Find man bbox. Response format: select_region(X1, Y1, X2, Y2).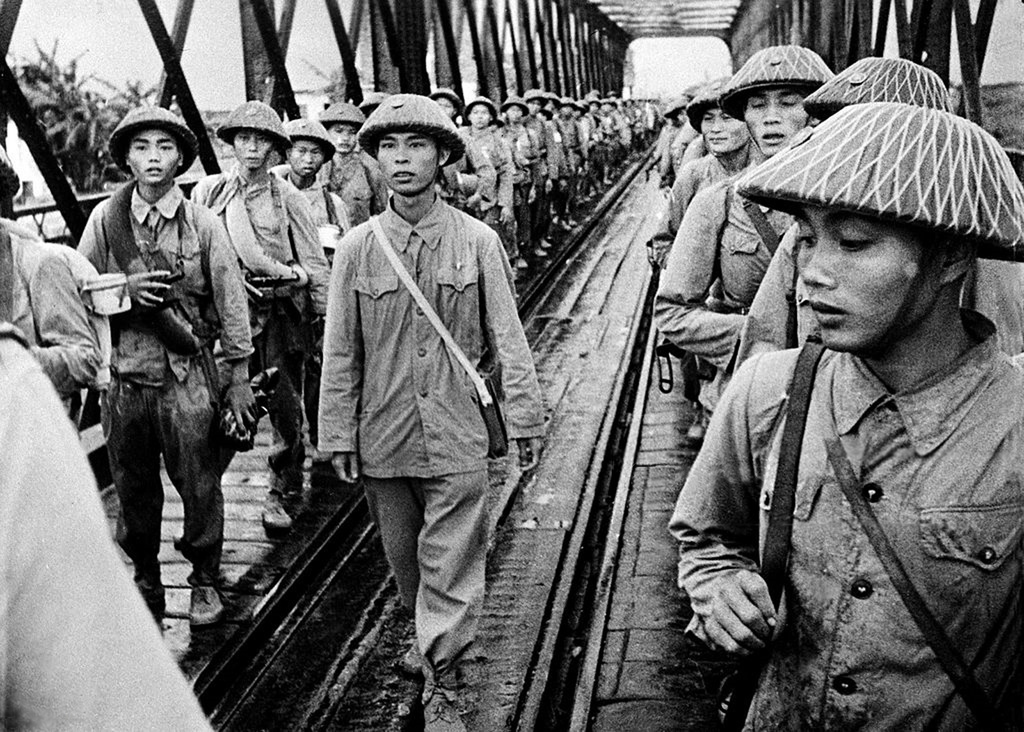
select_region(250, 106, 355, 482).
